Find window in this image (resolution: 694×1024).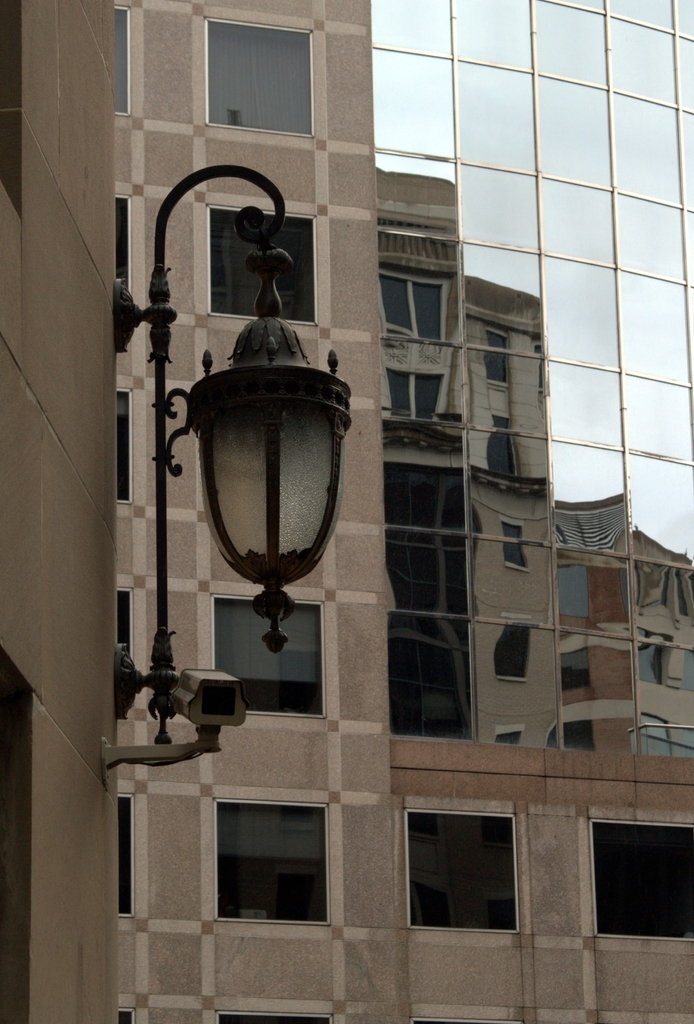
crop(199, 13, 311, 132).
